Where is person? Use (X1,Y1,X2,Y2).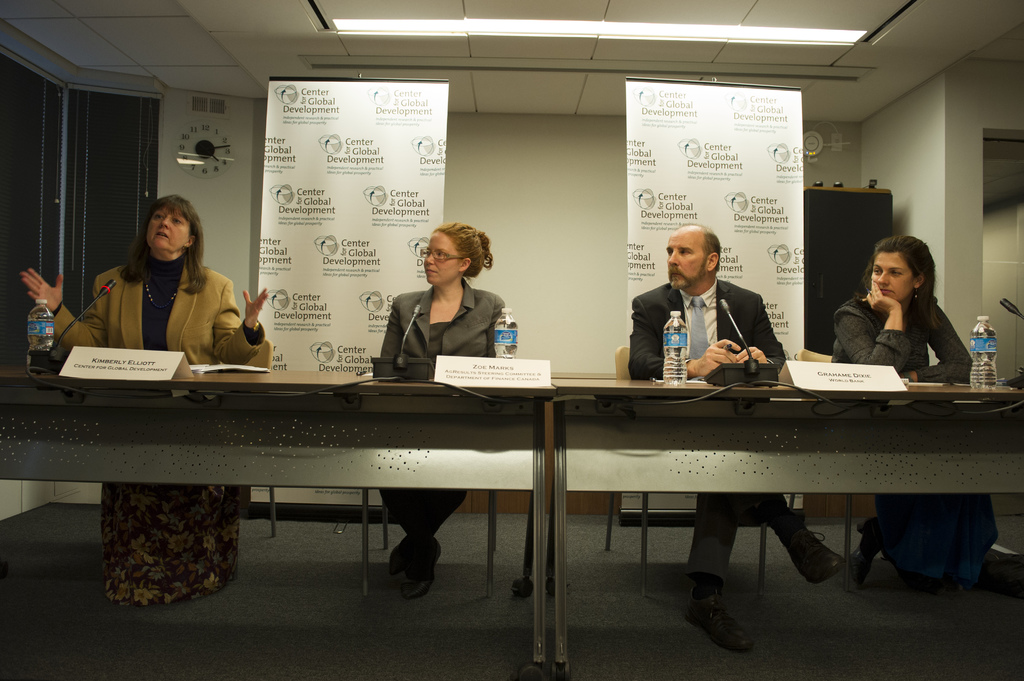
(833,233,1002,593).
